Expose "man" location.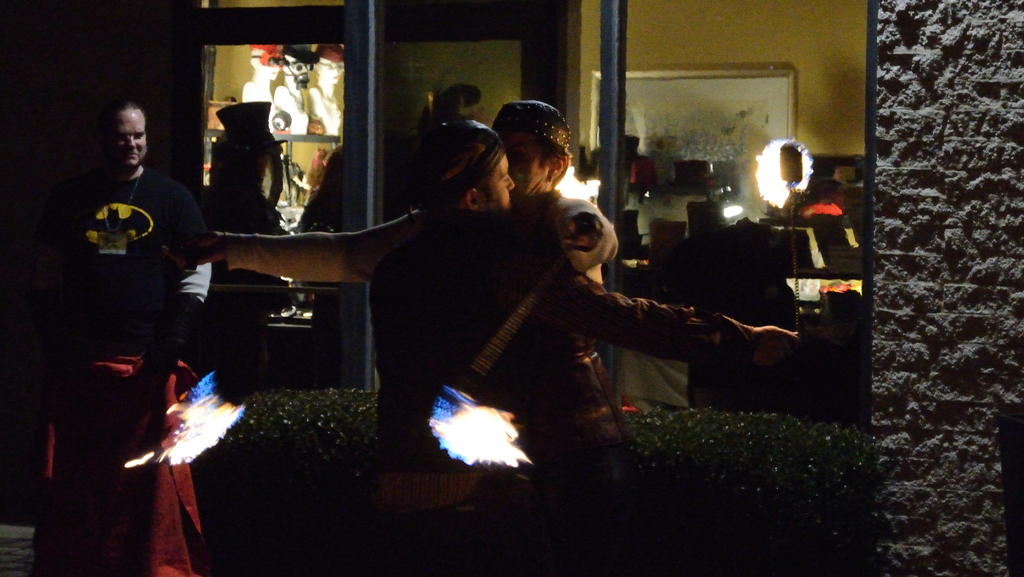
Exposed at 360, 123, 806, 576.
